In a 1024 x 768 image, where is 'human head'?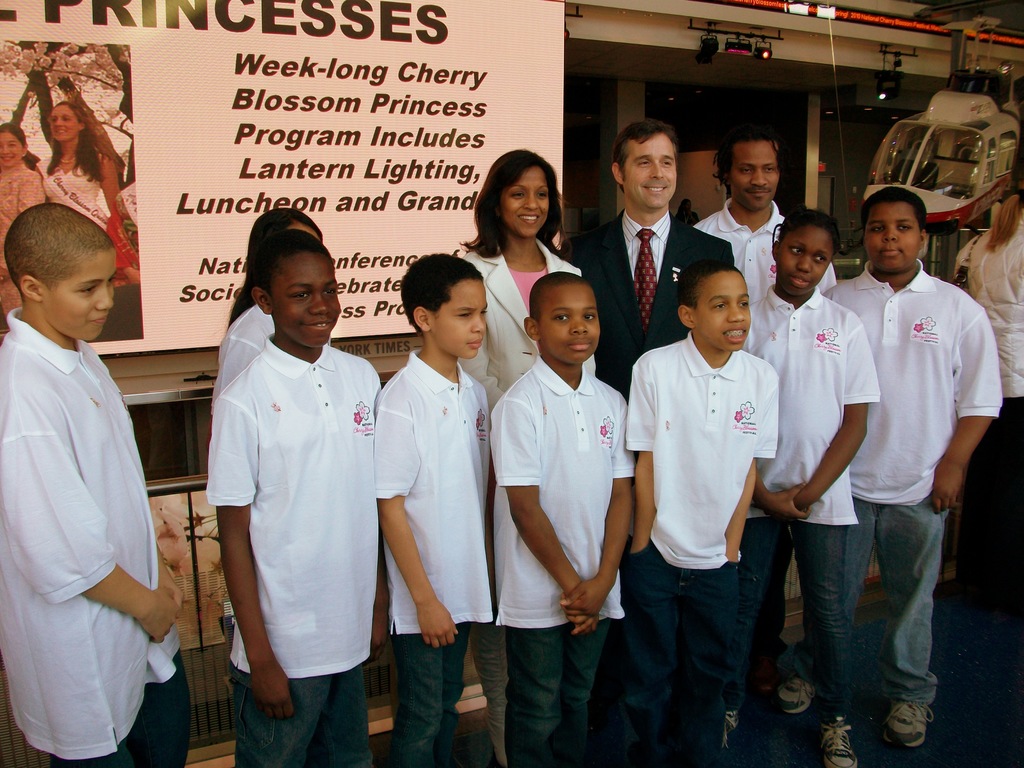
246:206:323:247.
